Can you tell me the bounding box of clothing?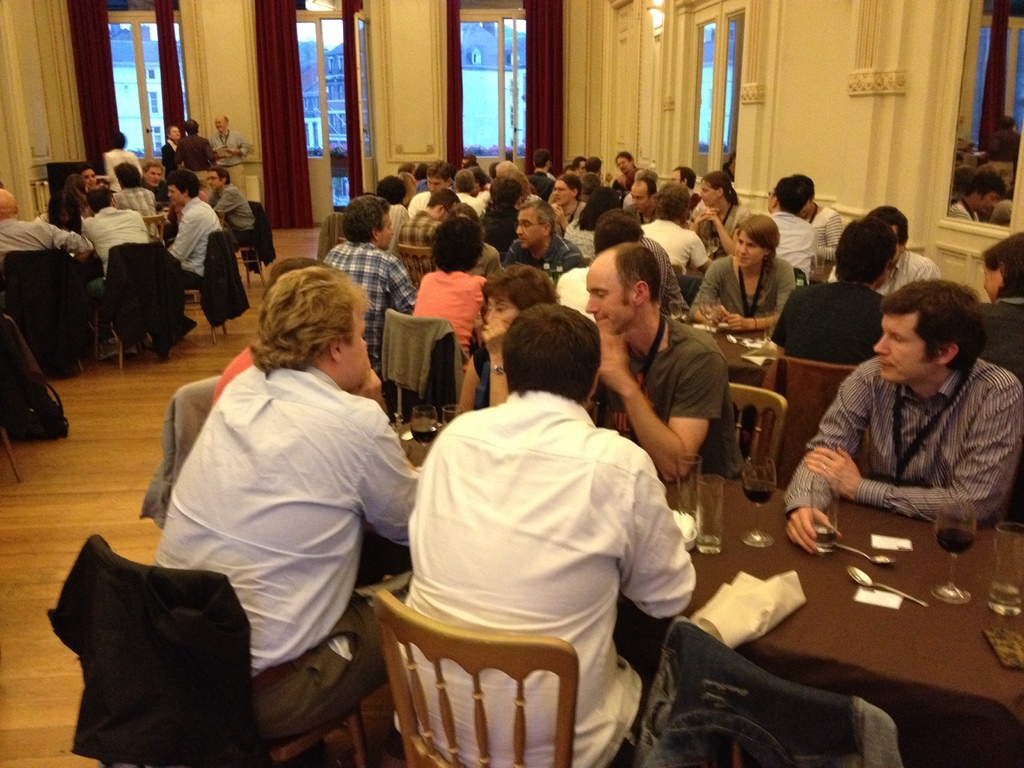
48/534/254/767.
